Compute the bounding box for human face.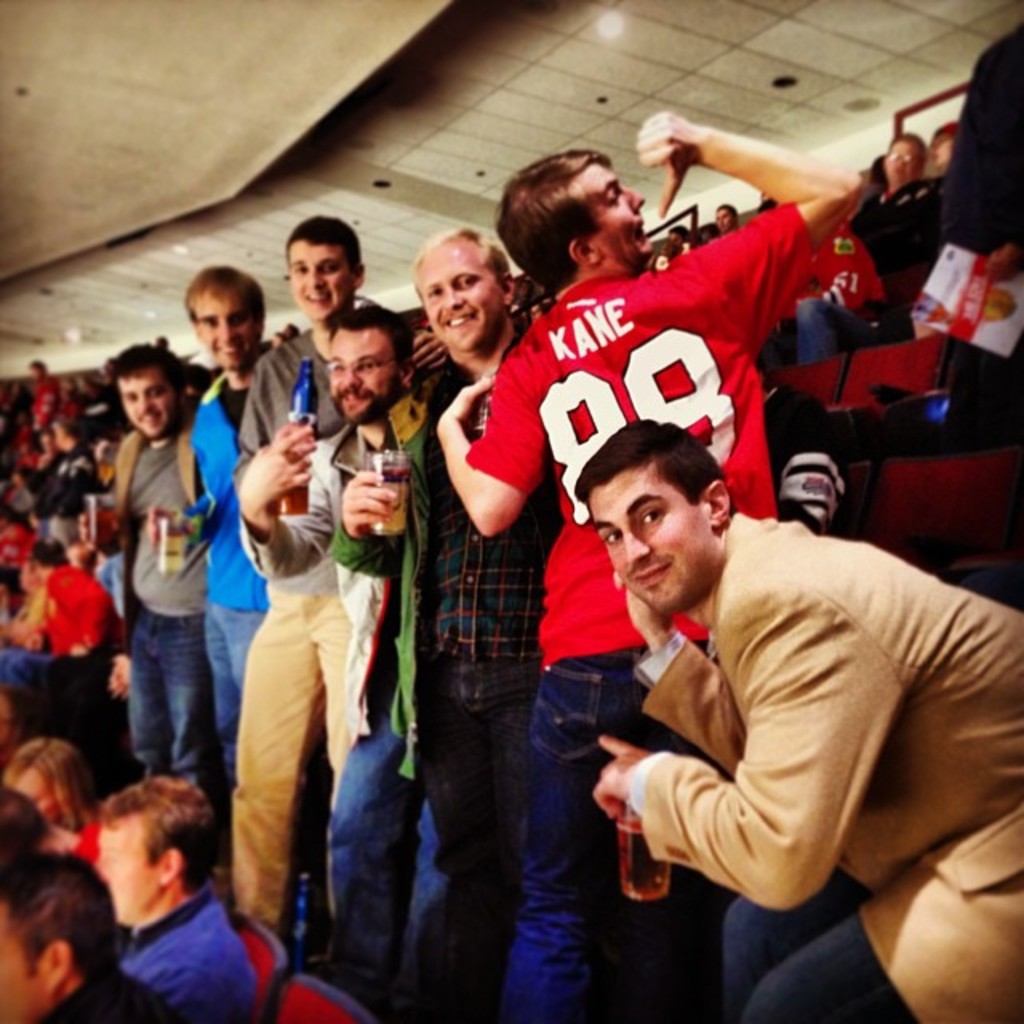
{"left": 587, "top": 464, "right": 706, "bottom": 608}.
